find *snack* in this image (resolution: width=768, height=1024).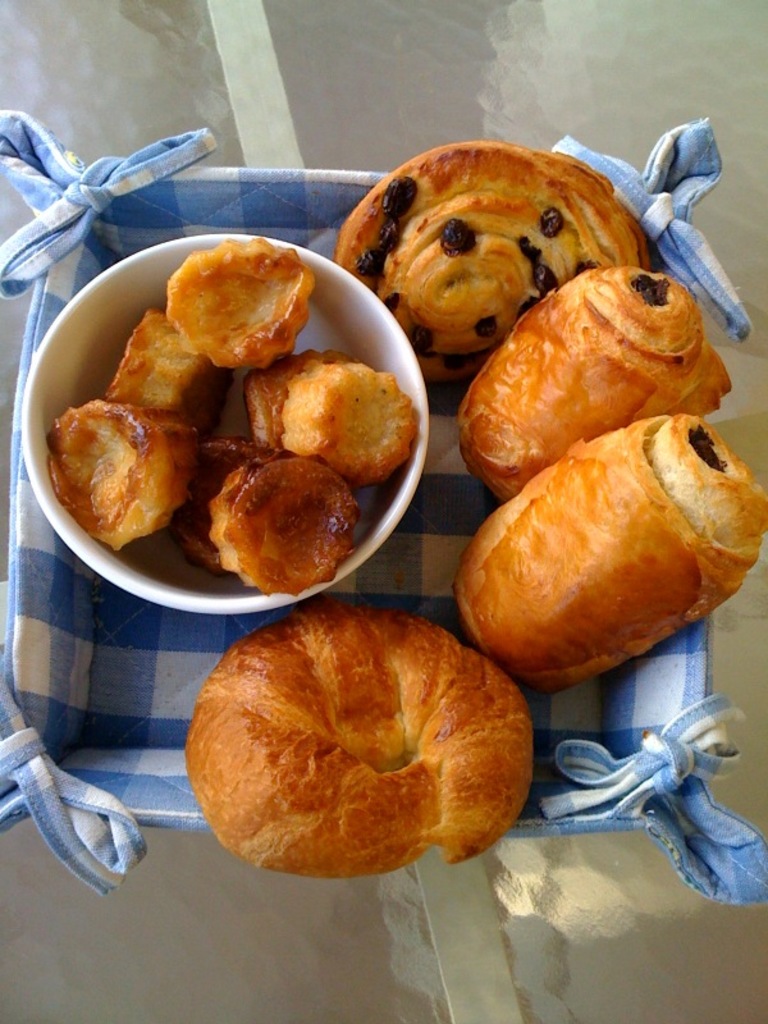
<bbox>332, 136, 648, 390</bbox>.
